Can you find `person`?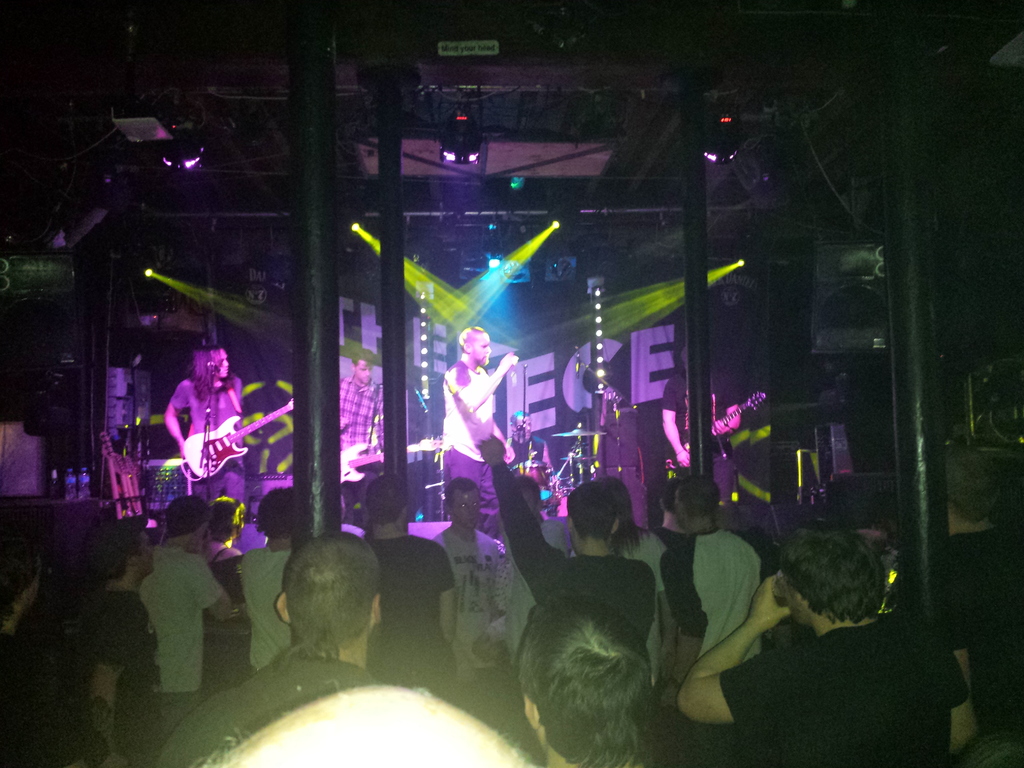
Yes, bounding box: [440, 327, 516, 528].
